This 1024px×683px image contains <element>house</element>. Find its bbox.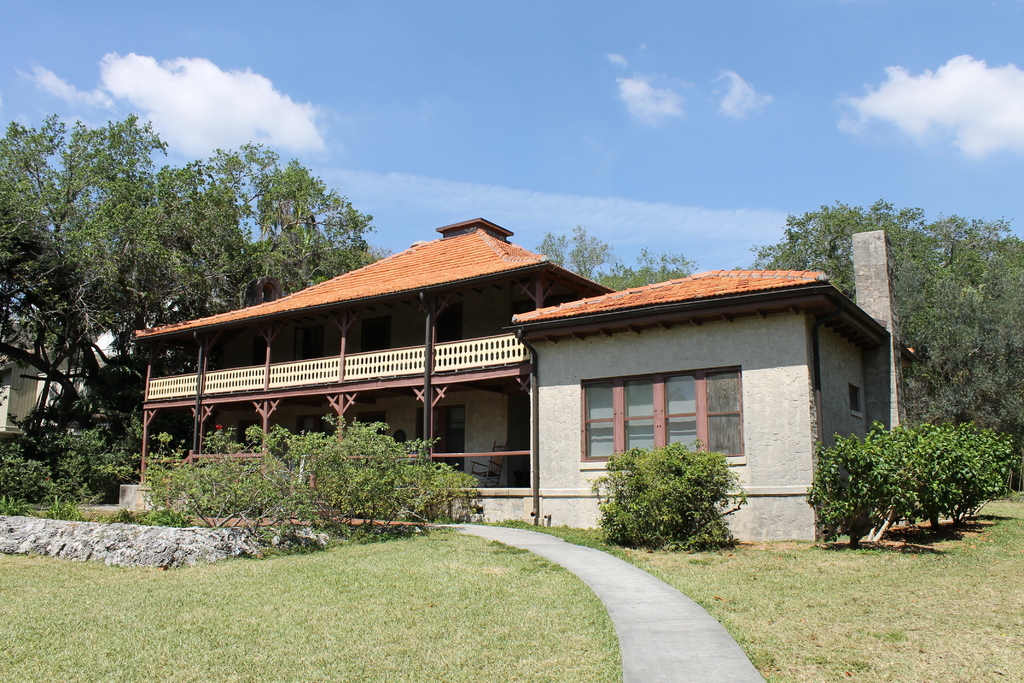
crop(6, 298, 132, 479).
